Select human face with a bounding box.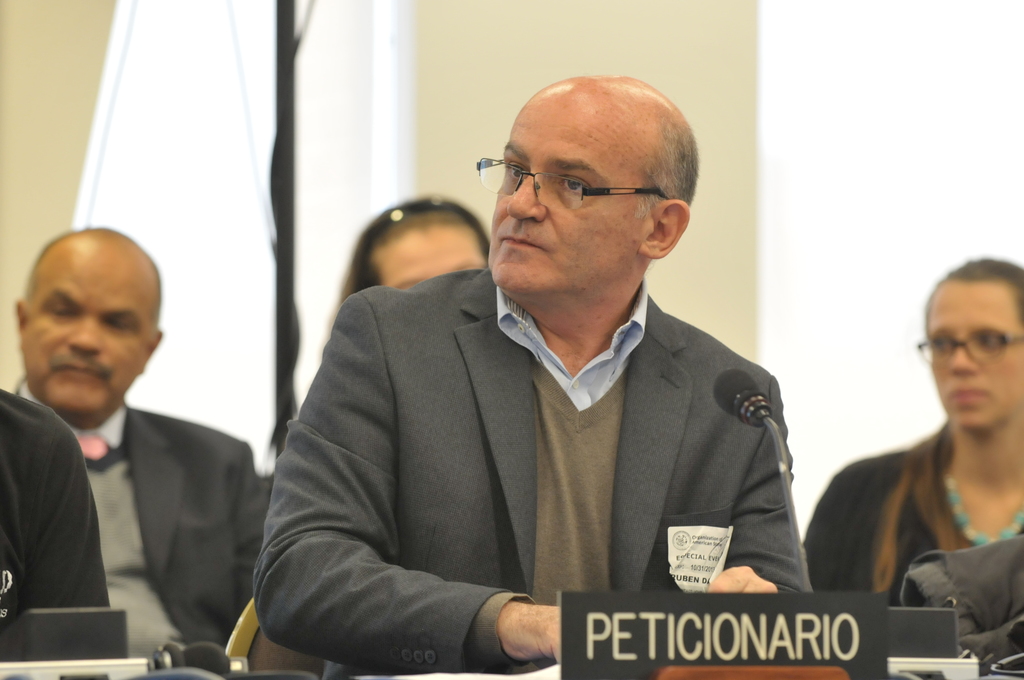
493 104 652 294.
